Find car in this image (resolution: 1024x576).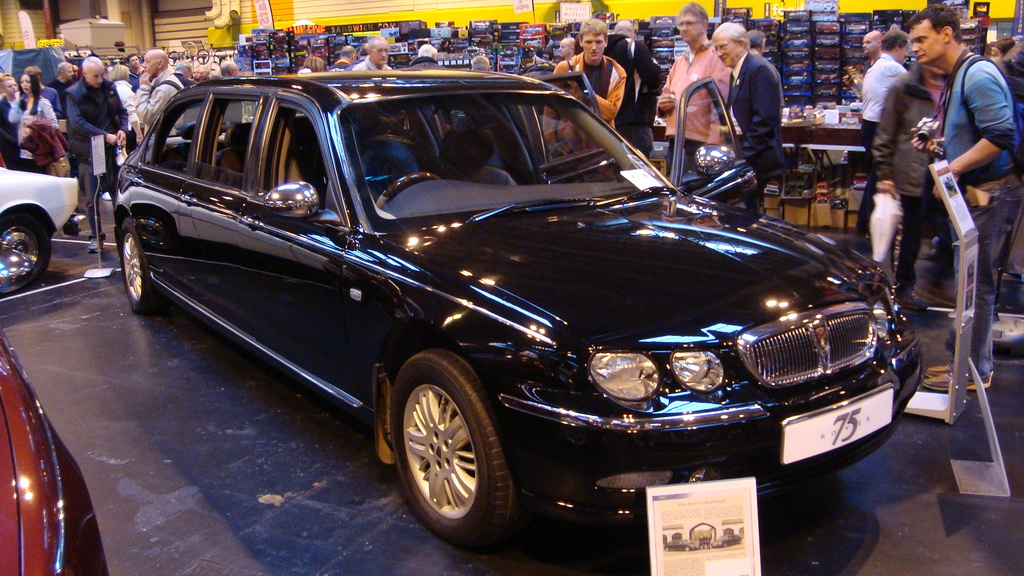
pyautogui.locateOnScreen(0, 167, 85, 305).
